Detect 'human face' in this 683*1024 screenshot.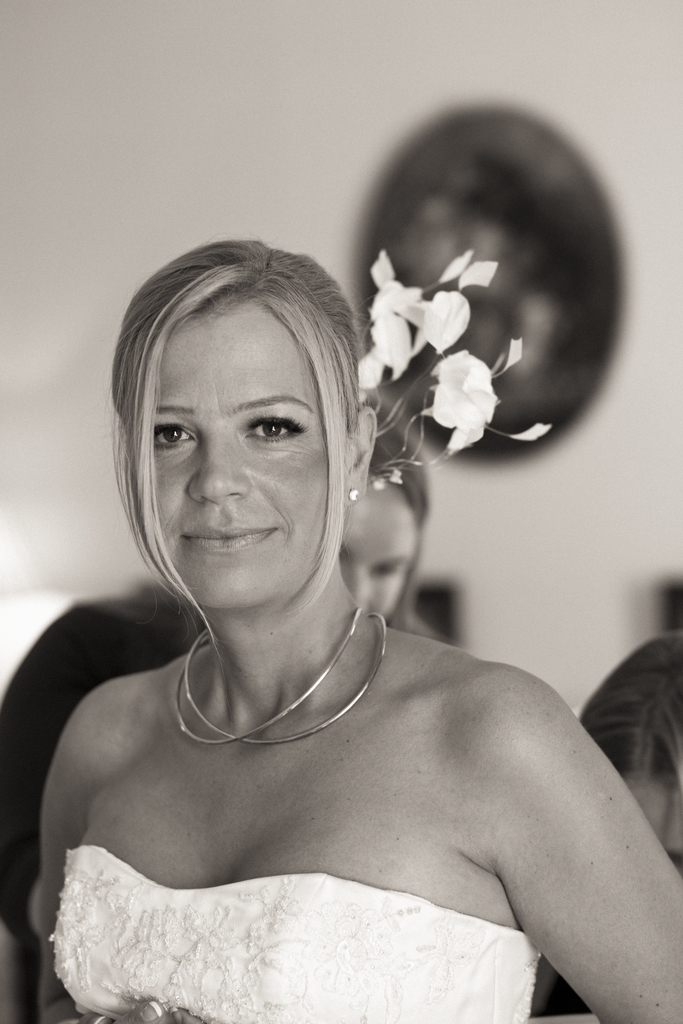
Detection: (left=338, top=468, right=424, bottom=607).
